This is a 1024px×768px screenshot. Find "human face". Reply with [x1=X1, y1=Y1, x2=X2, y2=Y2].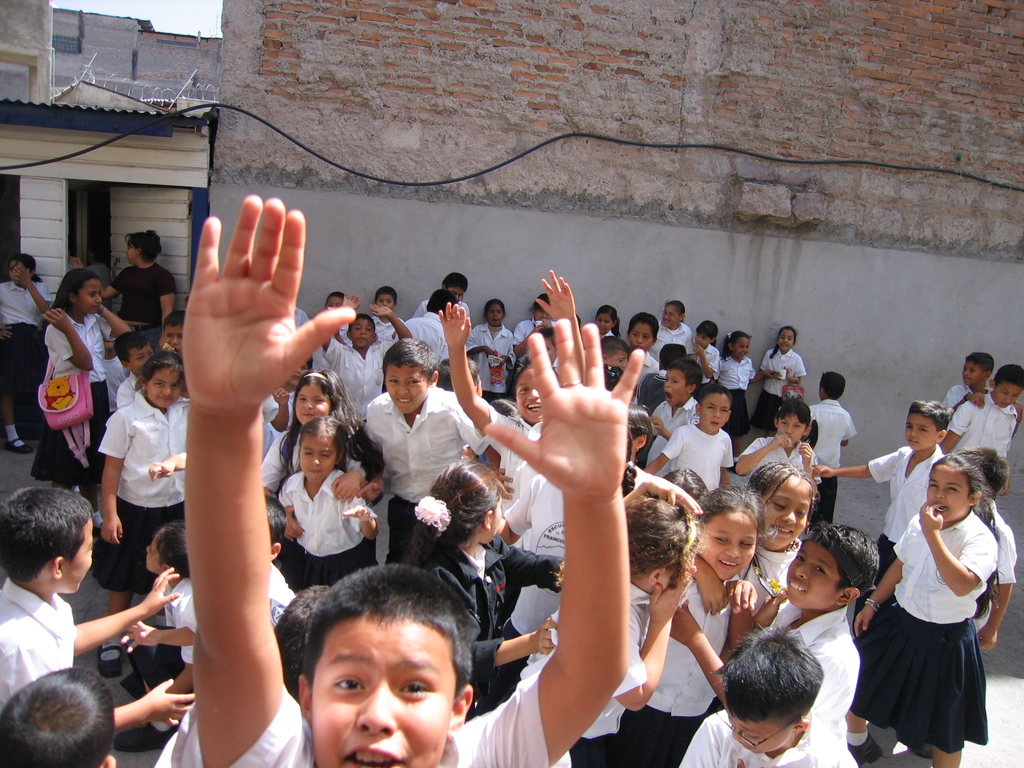
[x1=300, y1=436, x2=336, y2=481].
